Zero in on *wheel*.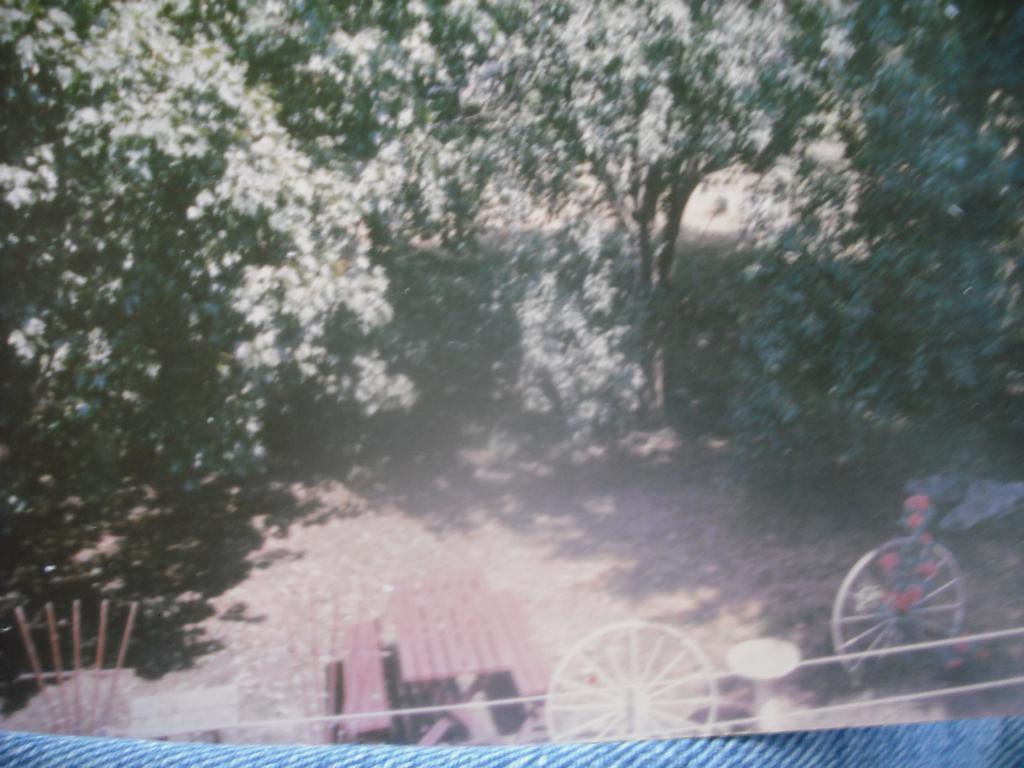
Zeroed in: pyautogui.locateOnScreen(557, 617, 755, 744).
